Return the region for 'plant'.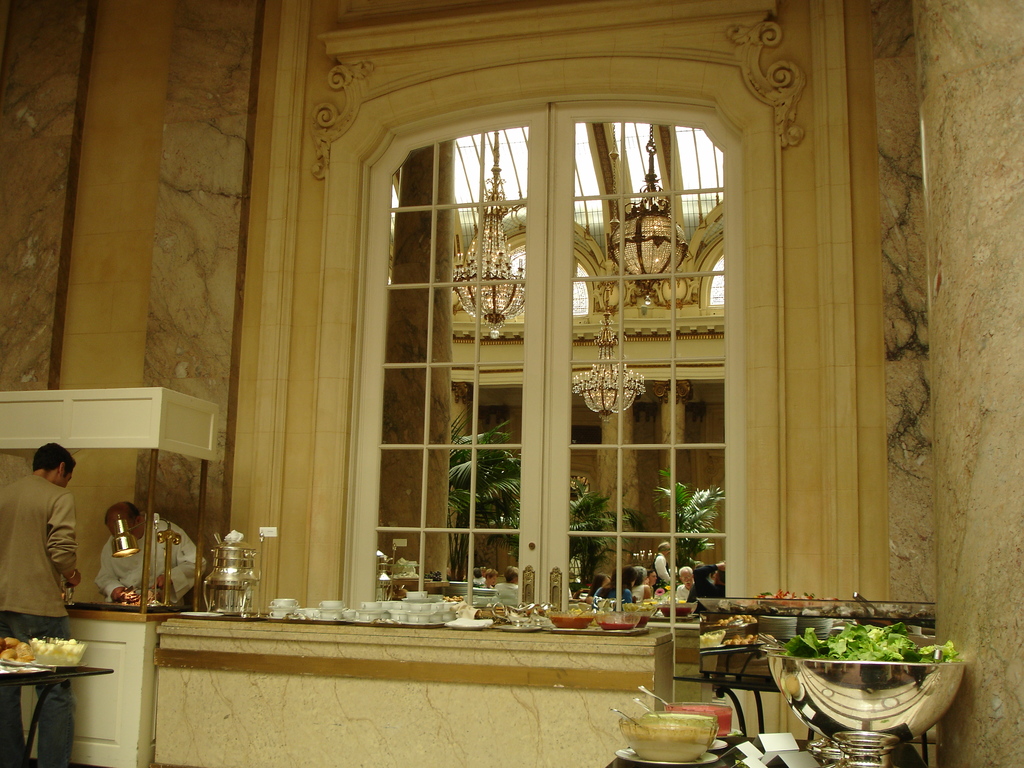
x1=658 y1=468 x2=728 y2=581.
